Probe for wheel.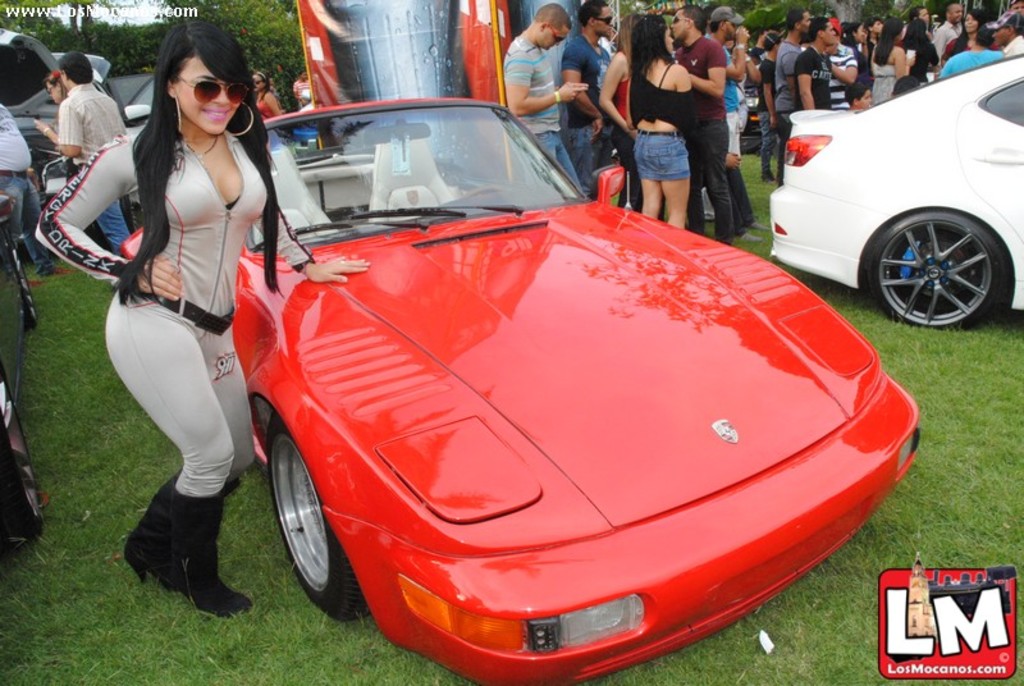
Probe result: [9,234,36,326].
